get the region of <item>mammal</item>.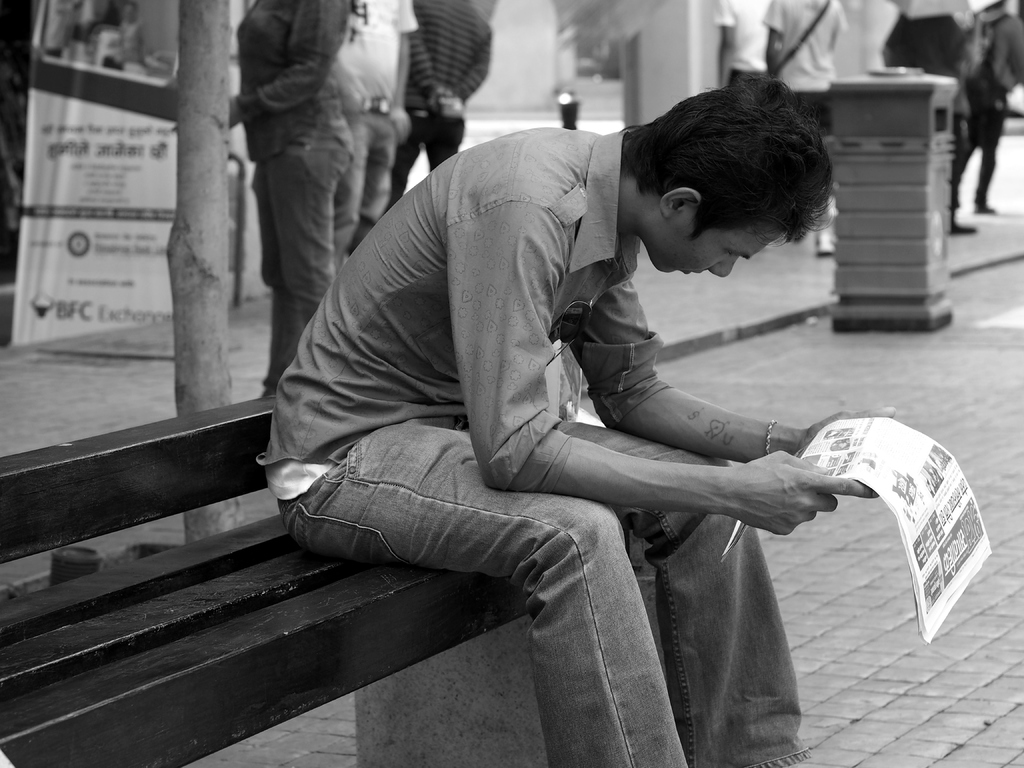
[330,0,420,266].
